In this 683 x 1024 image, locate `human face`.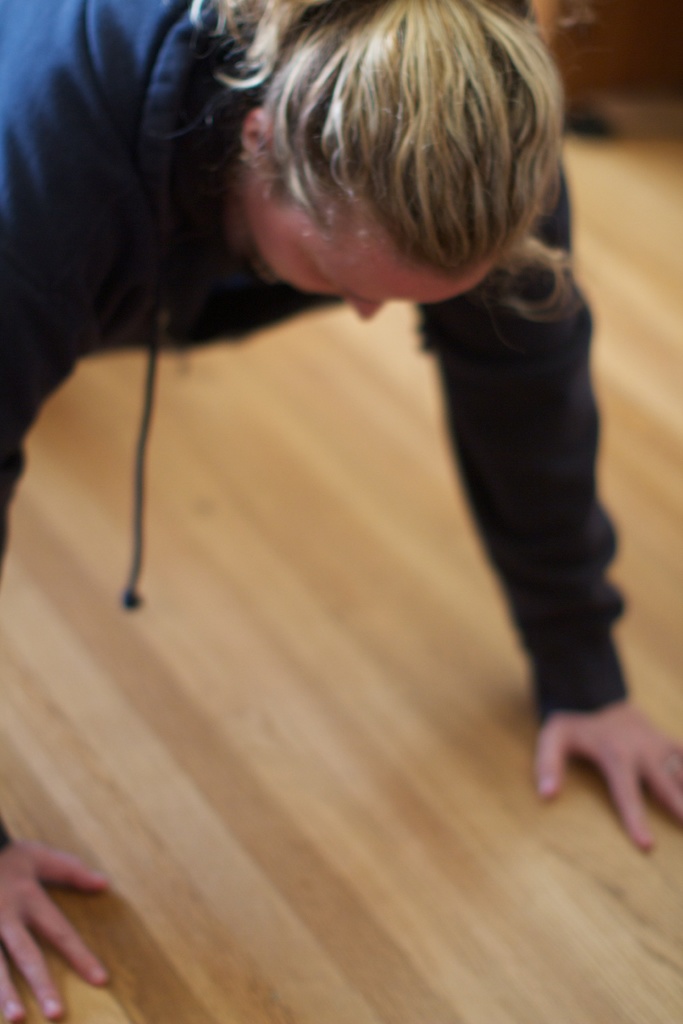
Bounding box: [246,195,479,324].
